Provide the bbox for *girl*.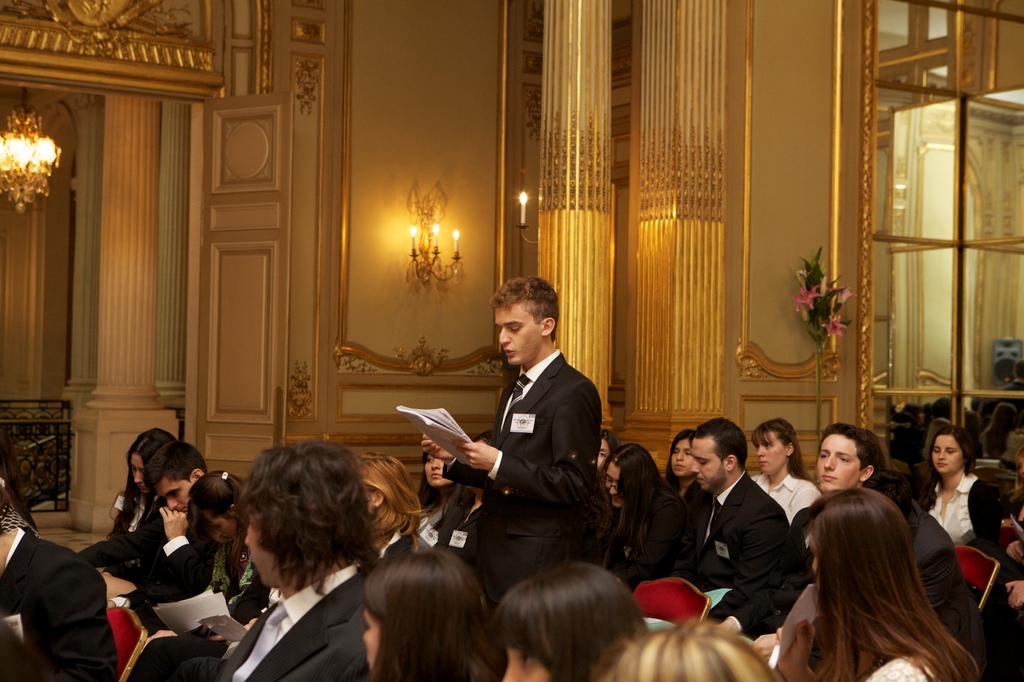
490 560 660 681.
